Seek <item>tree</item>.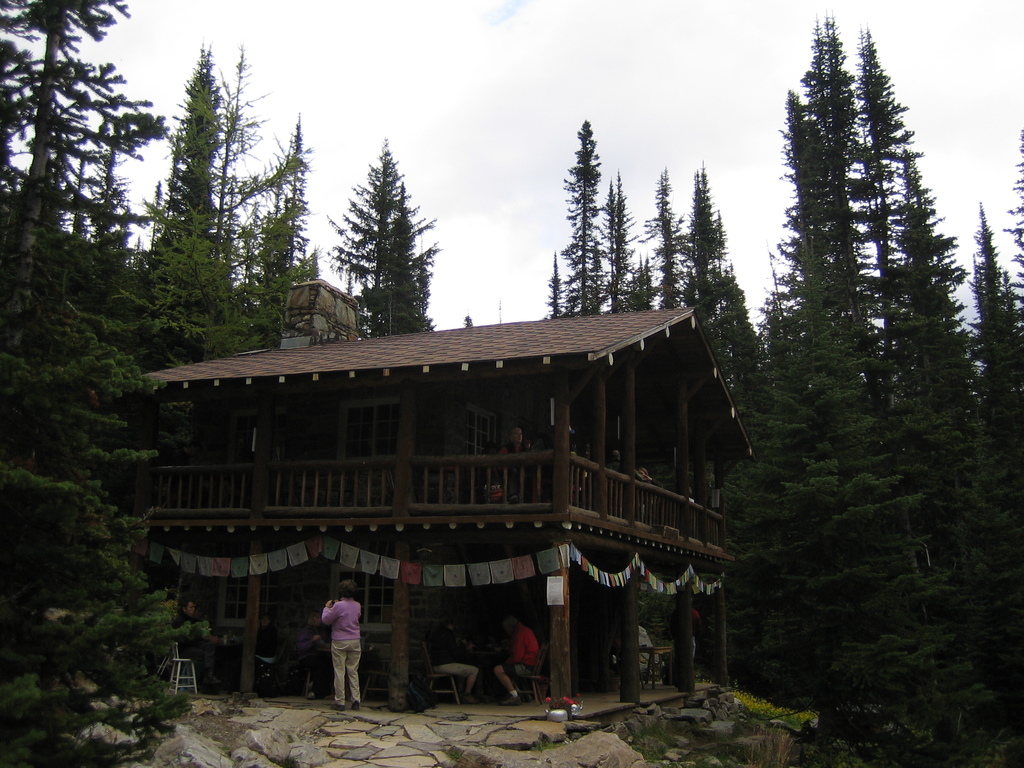
x1=645 y1=161 x2=692 y2=320.
